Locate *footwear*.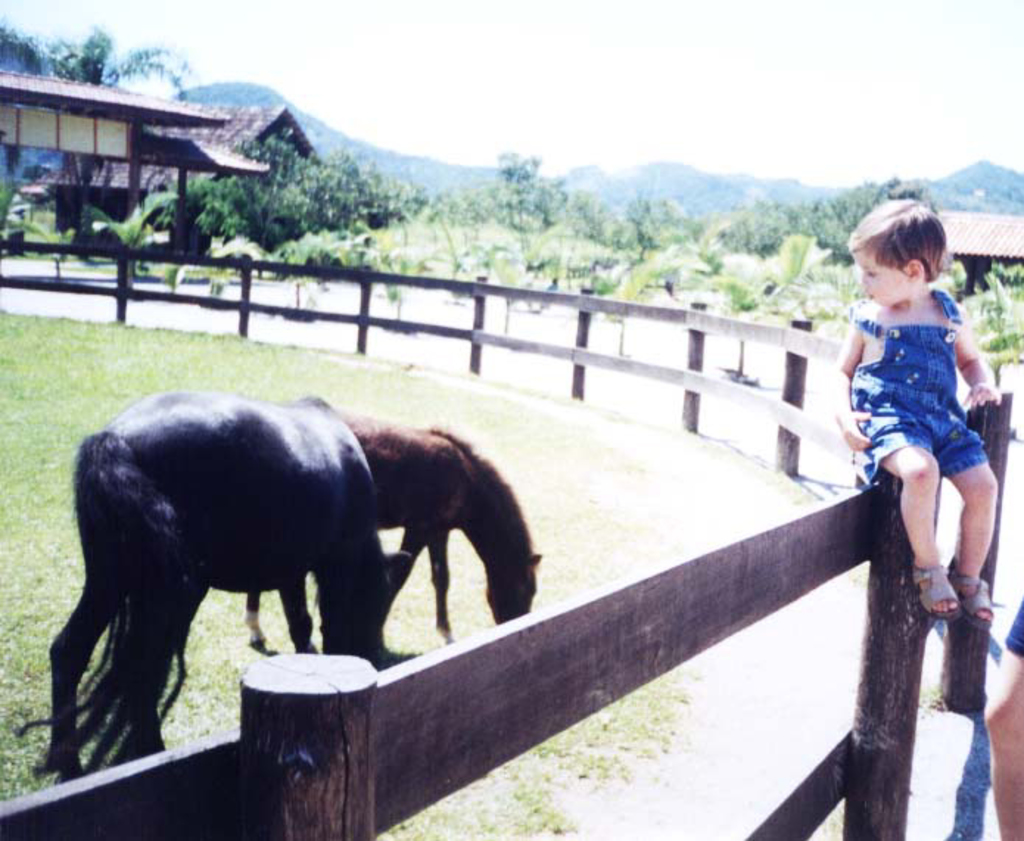
Bounding box: select_region(943, 555, 997, 630).
